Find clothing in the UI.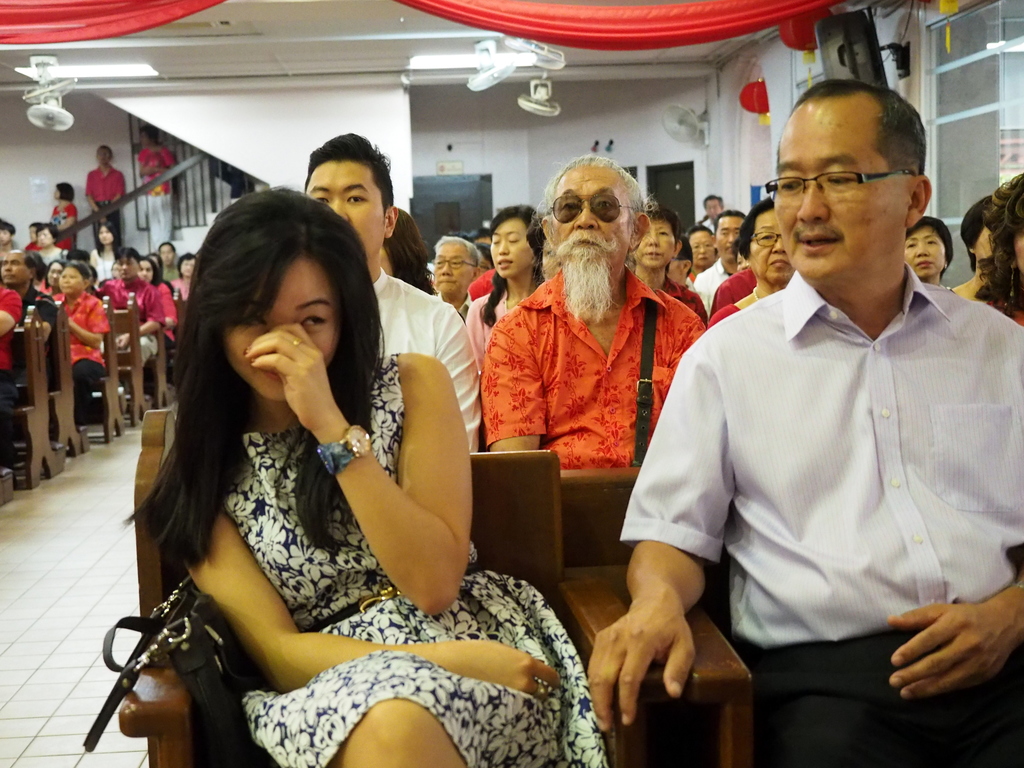
UI element at Rect(48, 291, 110, 420).
